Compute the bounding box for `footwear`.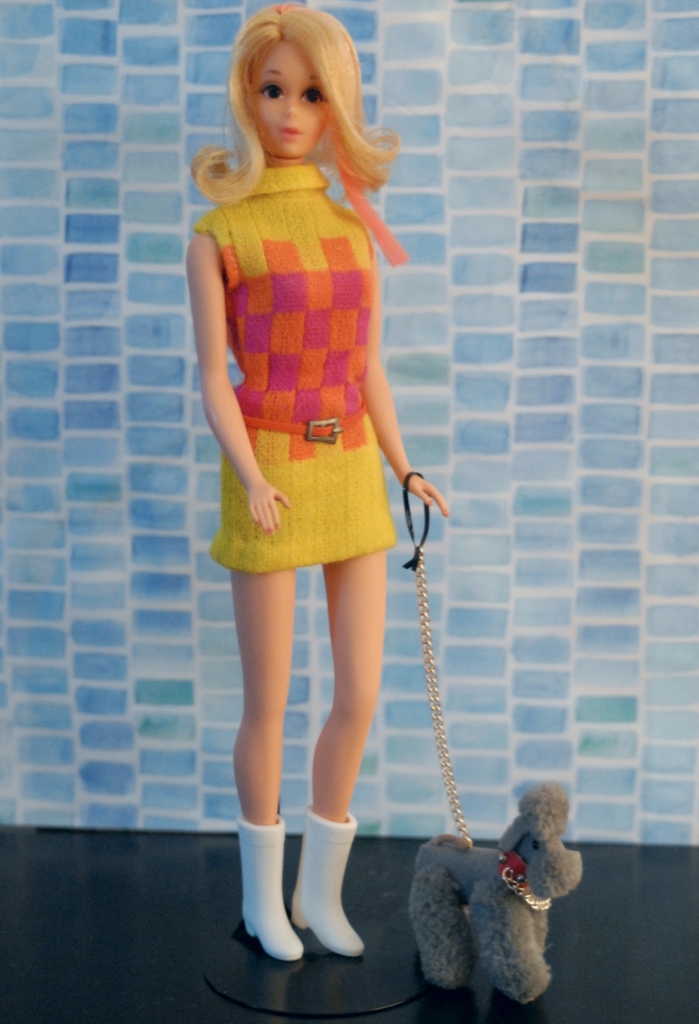
{"left": 287, "top": 809, "right": 361, "bottom": 956}.
